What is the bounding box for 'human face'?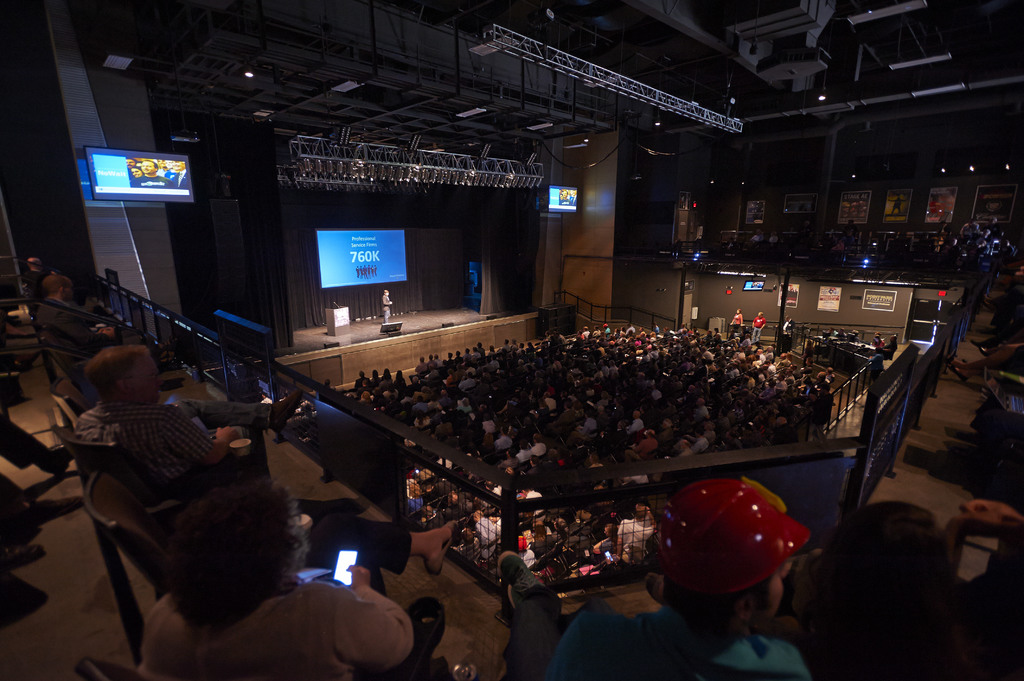
crop(130, 166, 143, 179).
